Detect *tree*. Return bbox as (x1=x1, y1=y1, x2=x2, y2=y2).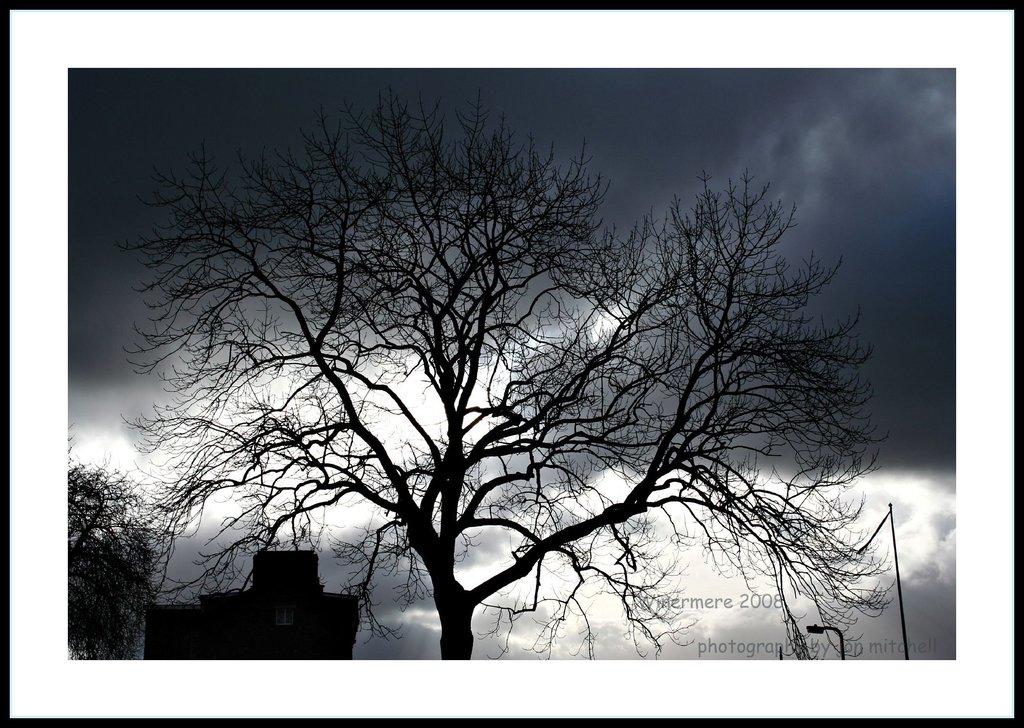
(x1=67, y1=439, x2=170, y2=656).
